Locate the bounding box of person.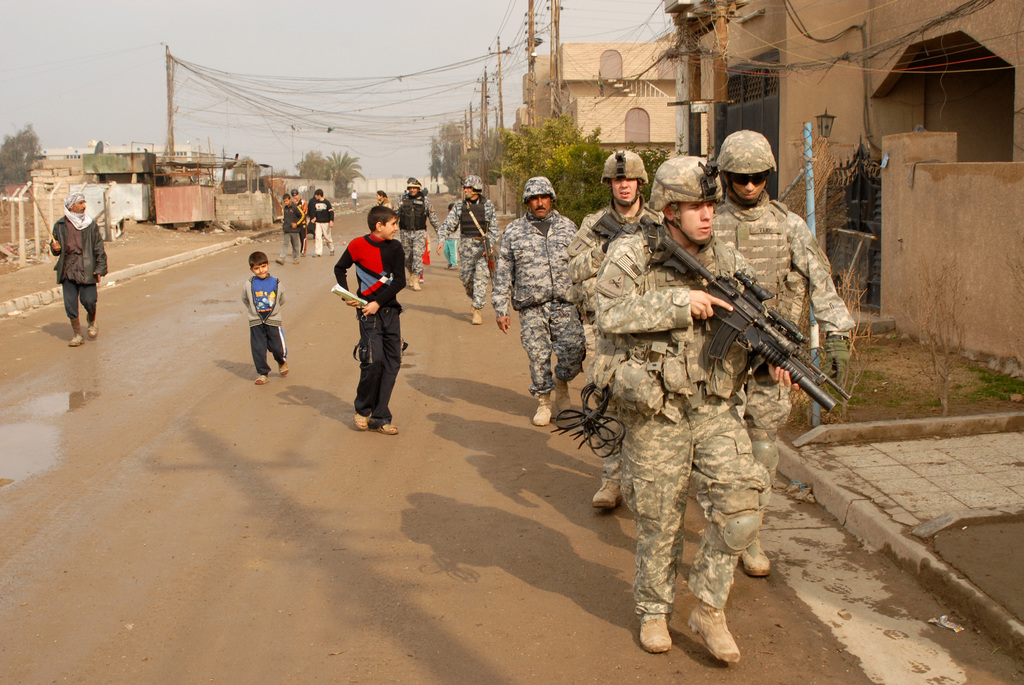
Bounding box: locate(47, 187, 106, 347).
